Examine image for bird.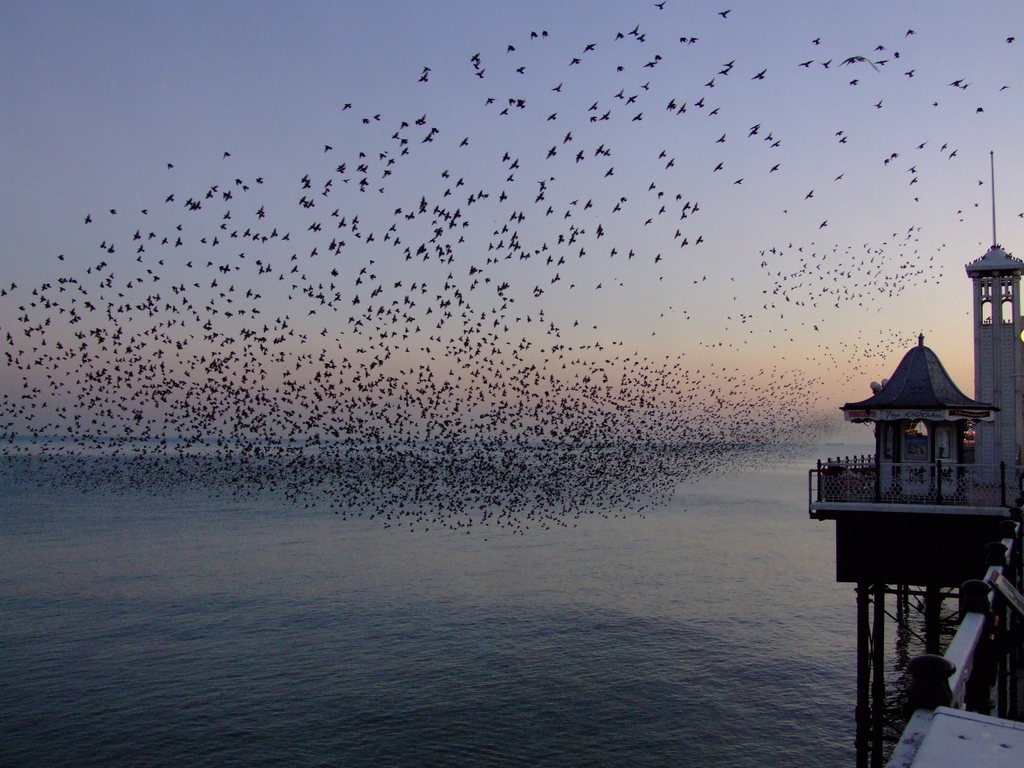
Examination result: bbox=(714, 160, 723, 173).
